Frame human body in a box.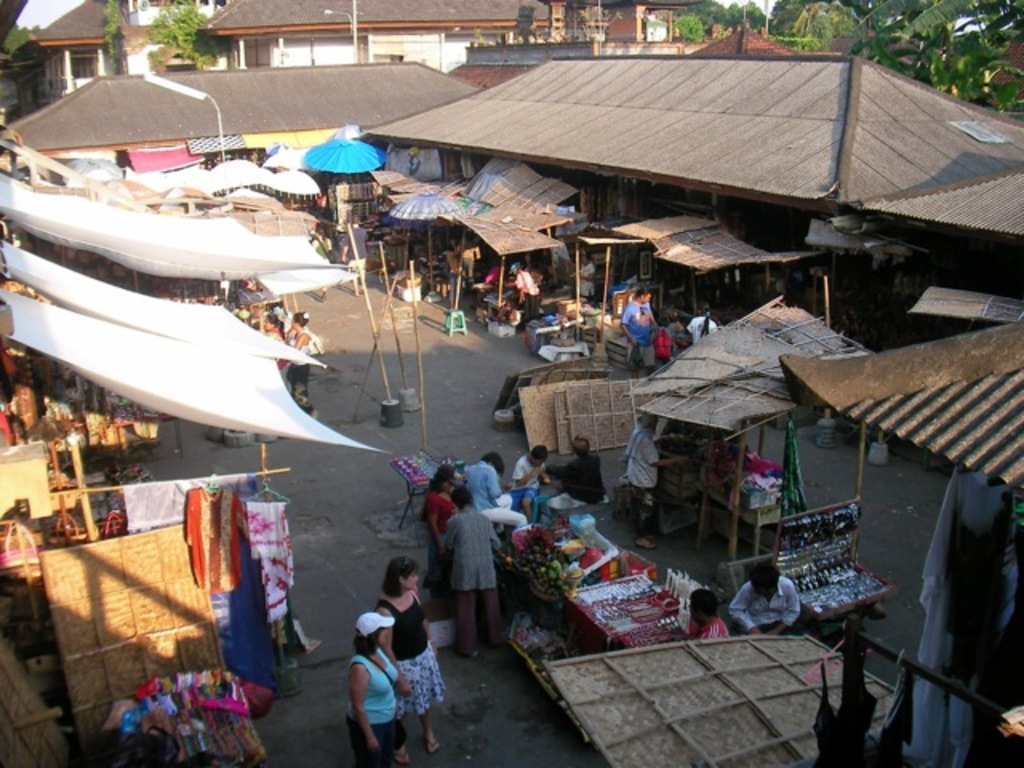
x1=378 y1=560 x2=445 y2=766.
